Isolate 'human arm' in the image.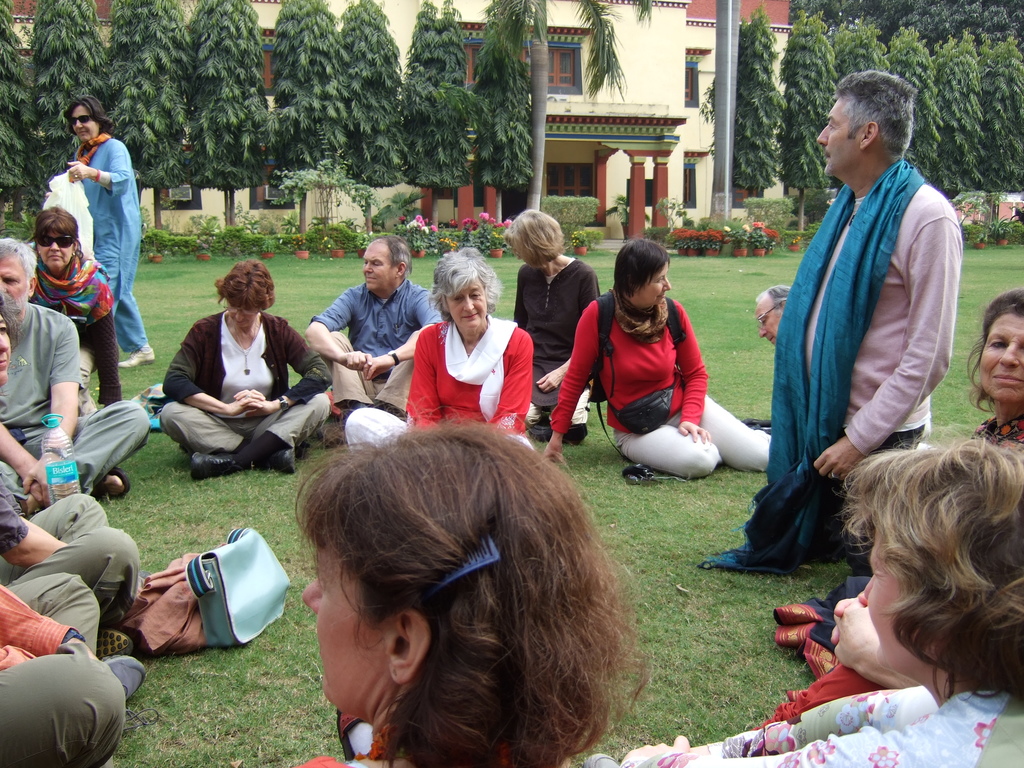
Isolated region: x1=234 y1=316 x2=334 y2=418.
